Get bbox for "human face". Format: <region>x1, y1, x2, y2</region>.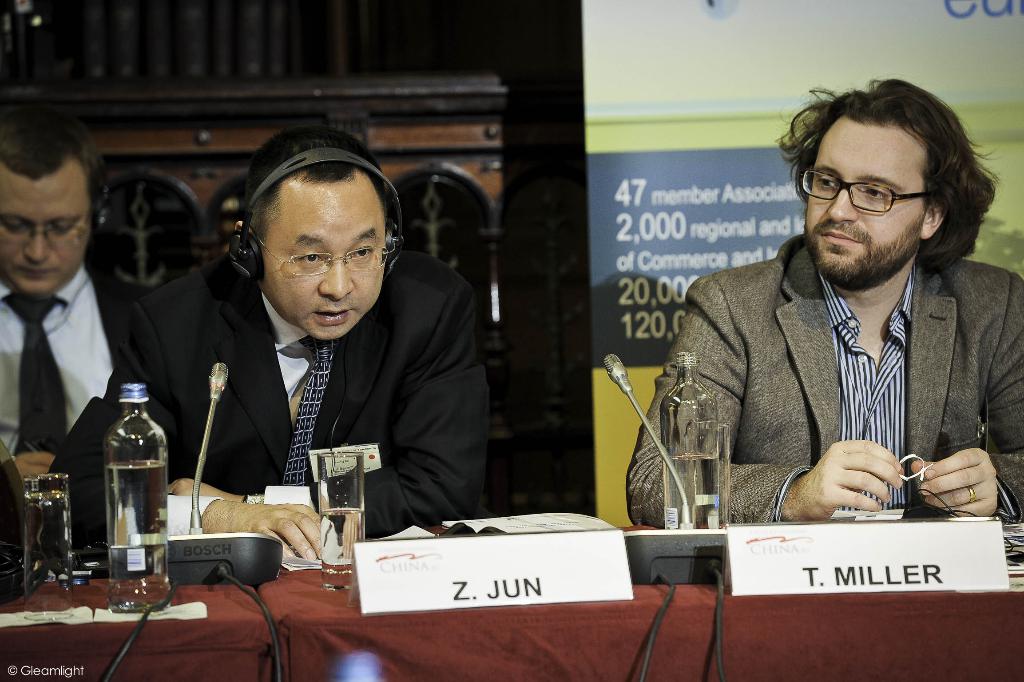
<region>806, 116, 932, 289</region>.
